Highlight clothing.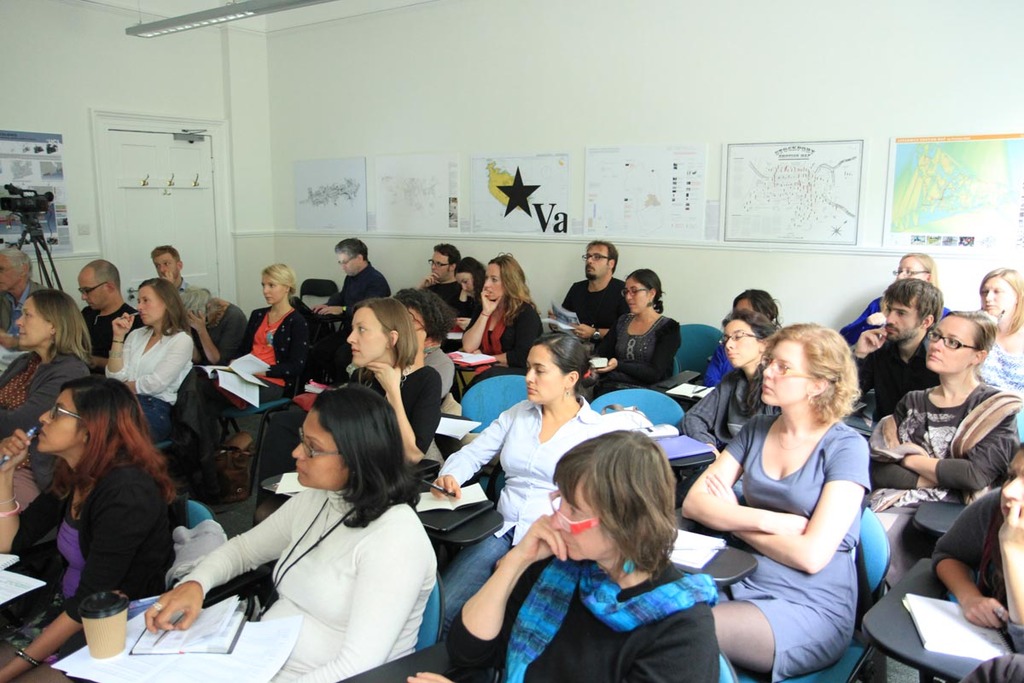
Highlighted region: 178:277:189:294.
